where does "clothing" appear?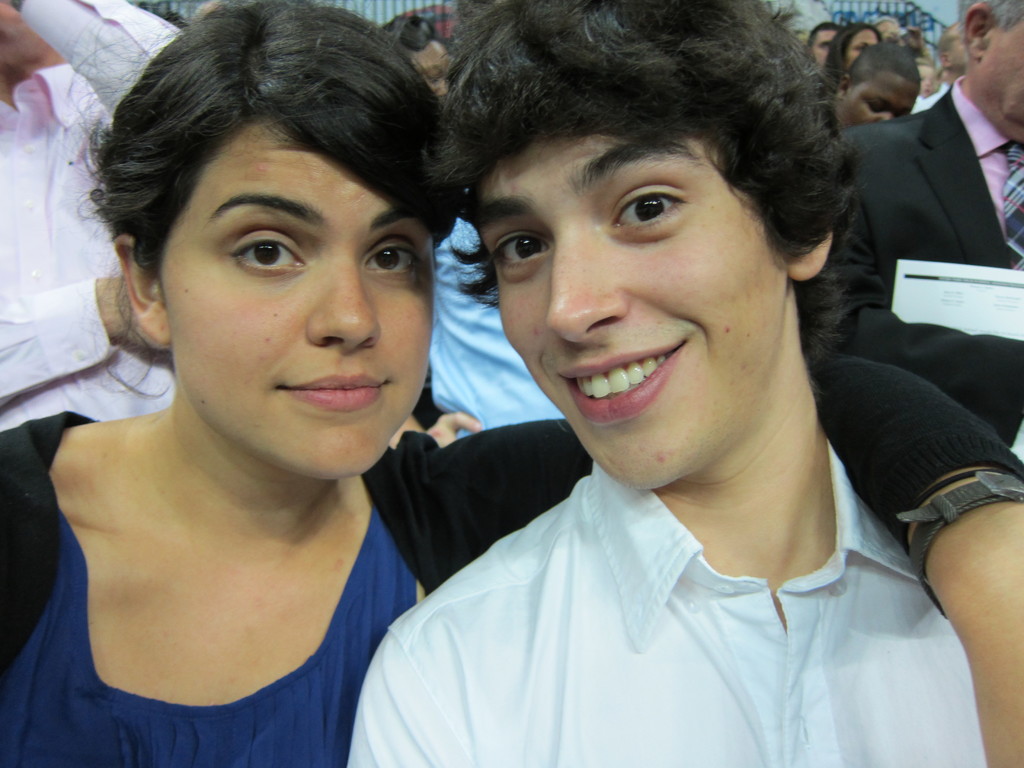
Appears at pyautogui.locateOnScreen(834, 77, 1023, 465).
